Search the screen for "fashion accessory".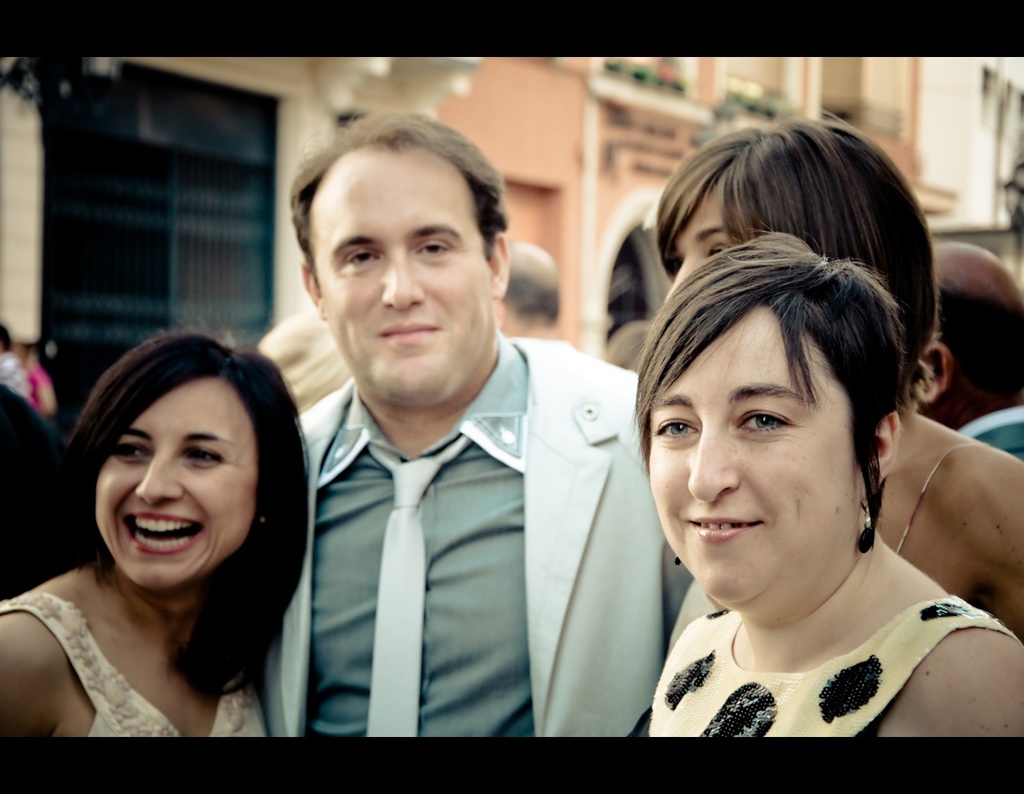
Found at bbox=[855, 498, 876, 544].
